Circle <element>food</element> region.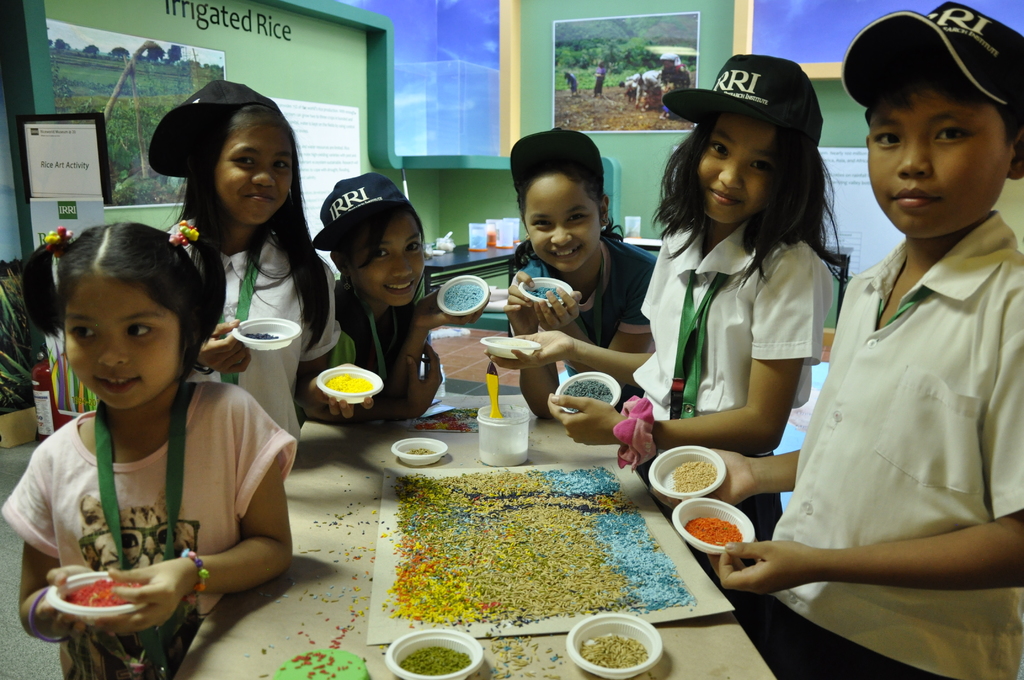
Region: box(442, 282, 484, 313).
